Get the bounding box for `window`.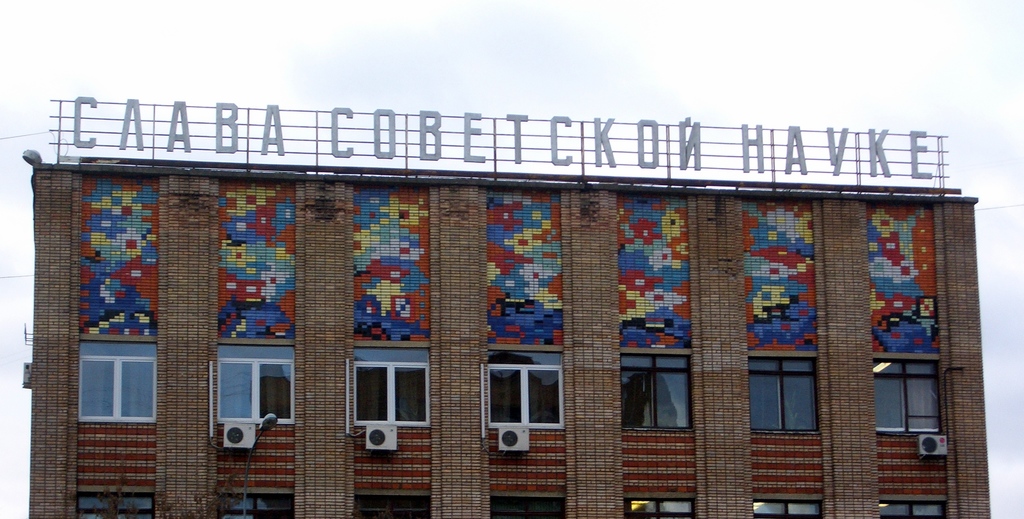
x1=353, y1=343, x2=430, y2=431.
